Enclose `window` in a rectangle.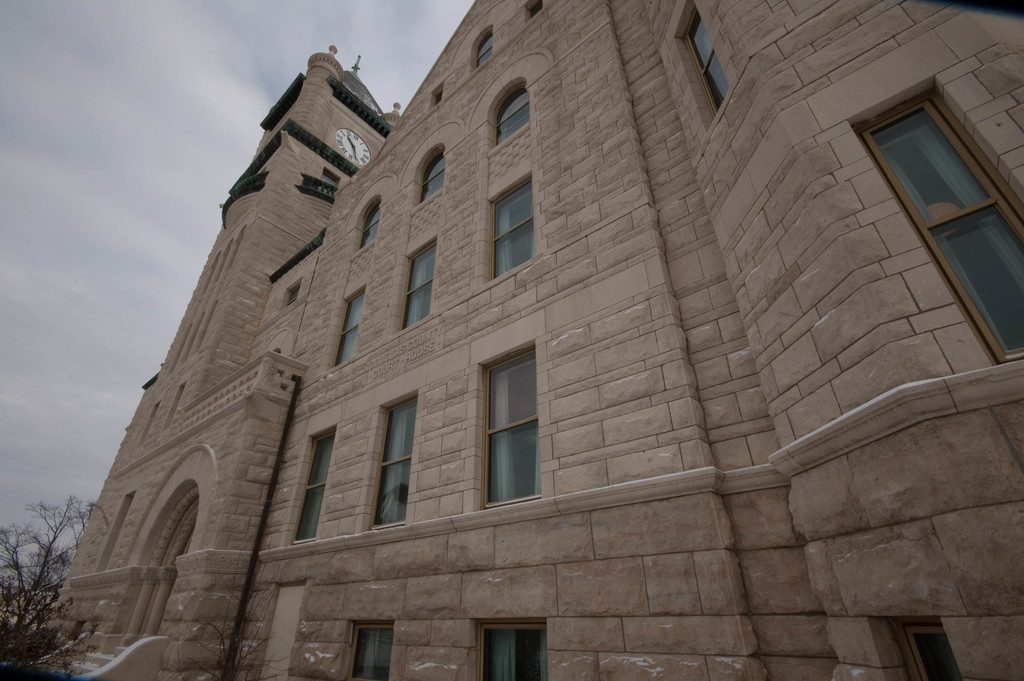
bbox=[851, 78, 1023, 371].
